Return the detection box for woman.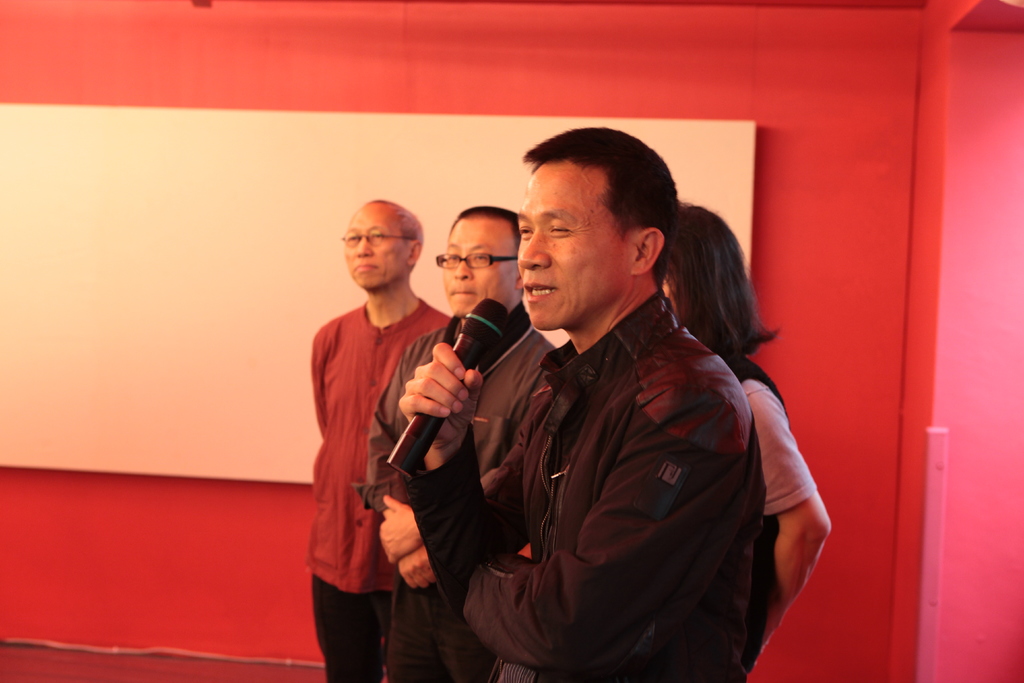
Rect(660, 205, 832, 652).
